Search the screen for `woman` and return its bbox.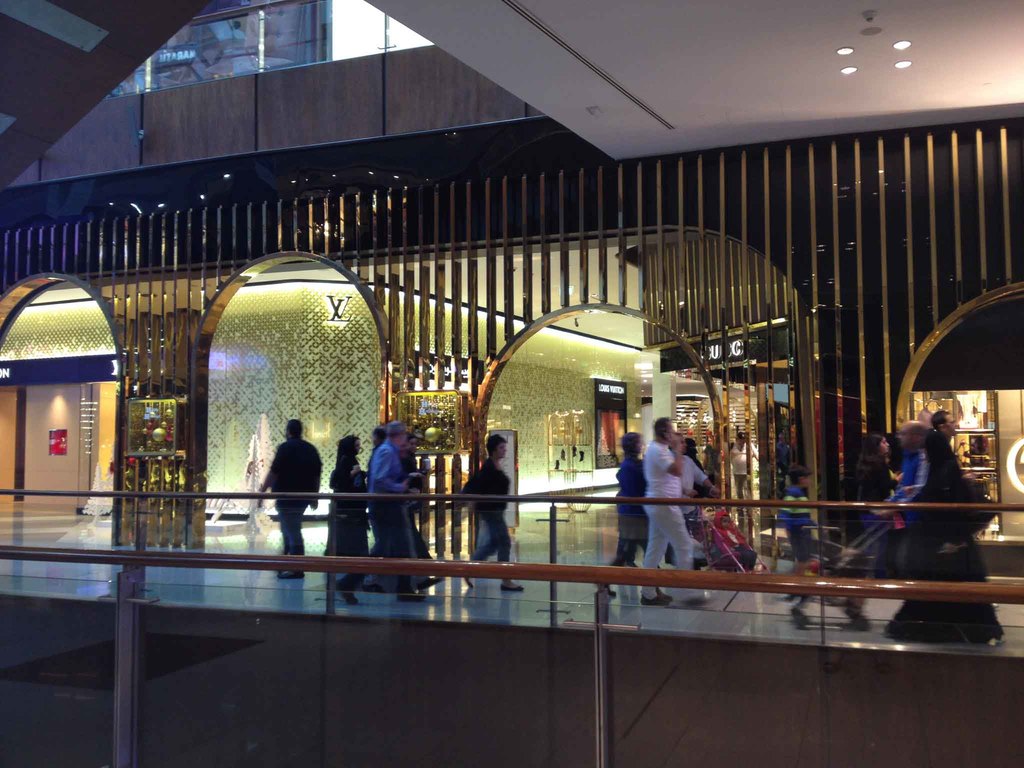
Found: [334, 429, 372, 610].
